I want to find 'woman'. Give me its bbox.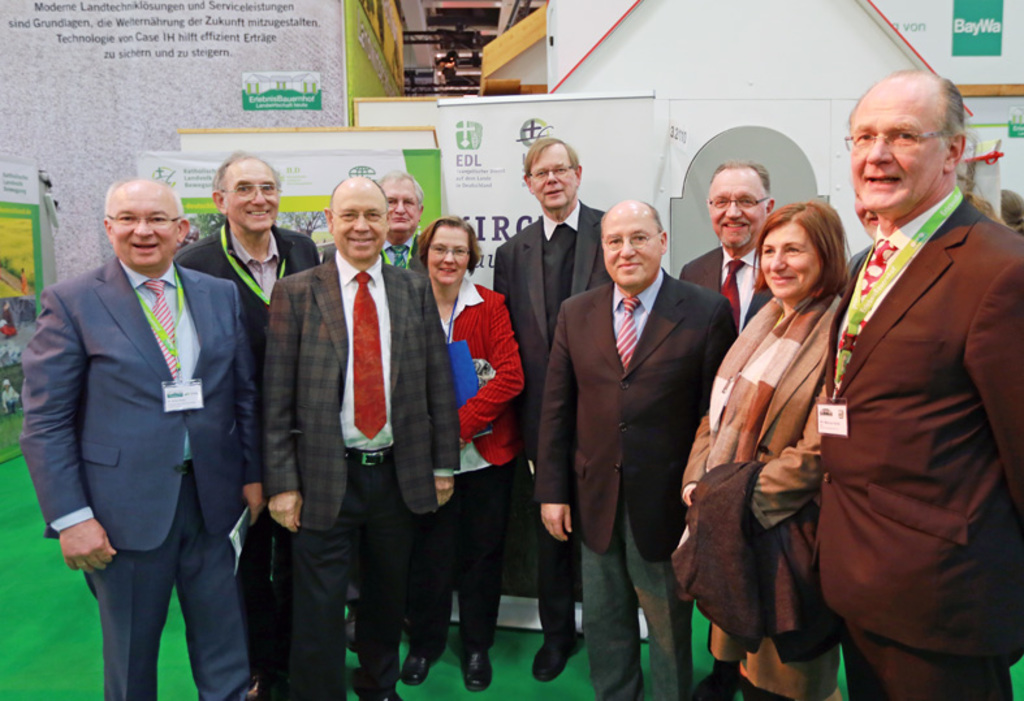
[671,199,860,700].
